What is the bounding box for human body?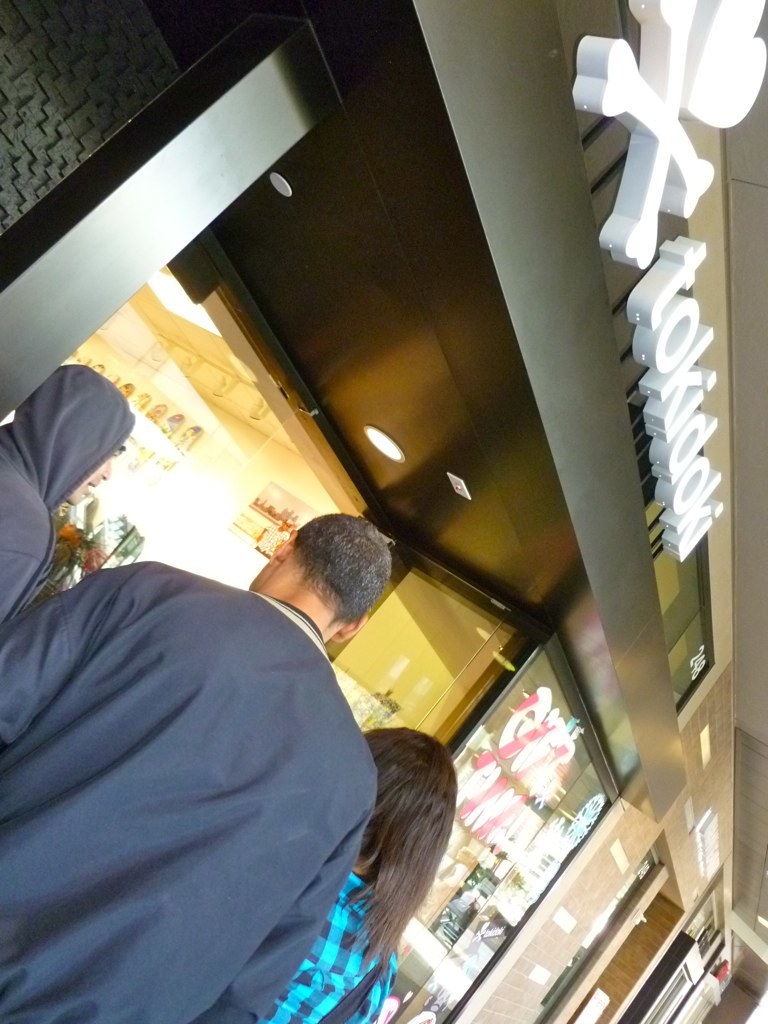
detection(257, 875, 396, 1023).
